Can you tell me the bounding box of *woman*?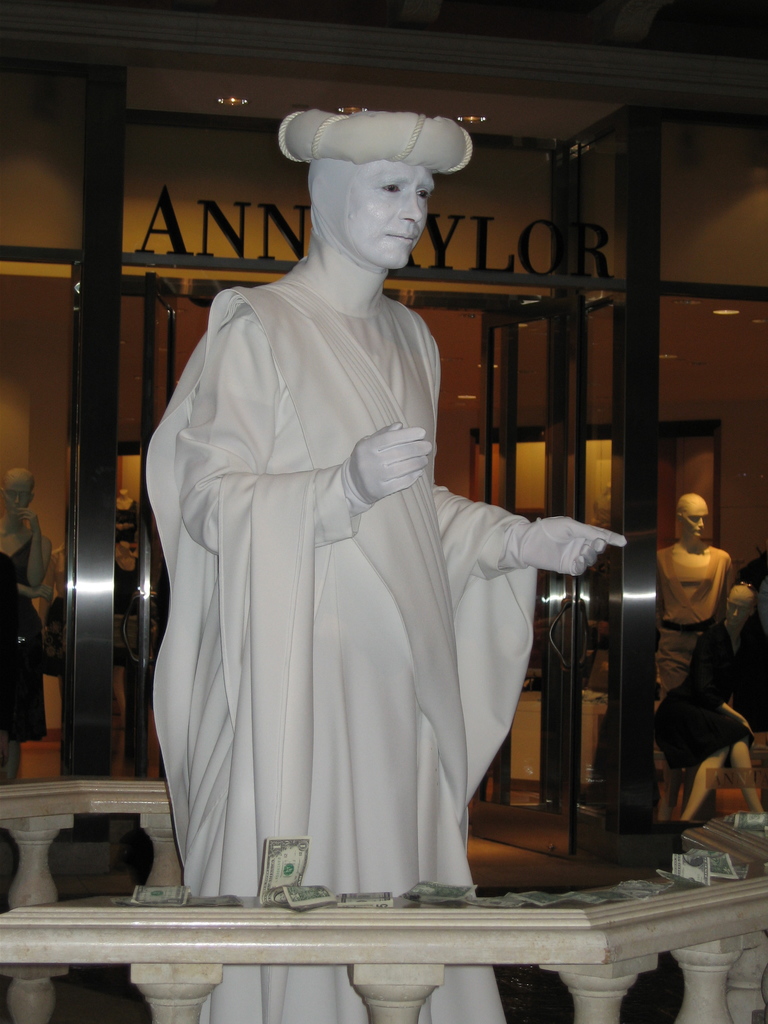
652, 582, 767, 823.
